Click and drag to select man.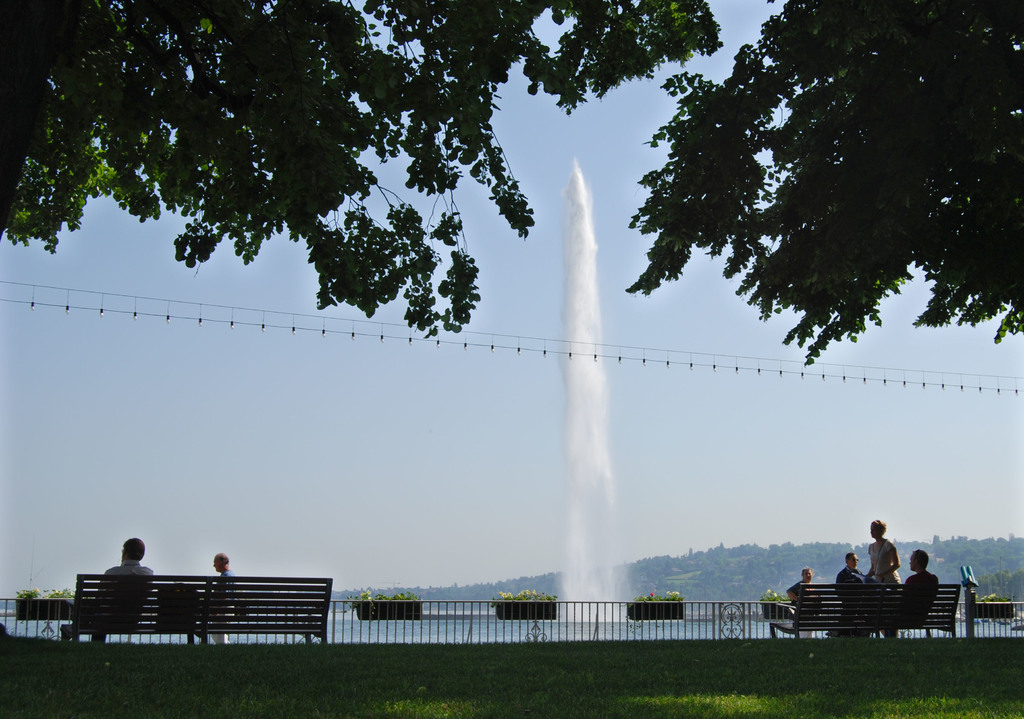
Selection: pyautogui.locateOnScreen(836, 552, 863, 615).
